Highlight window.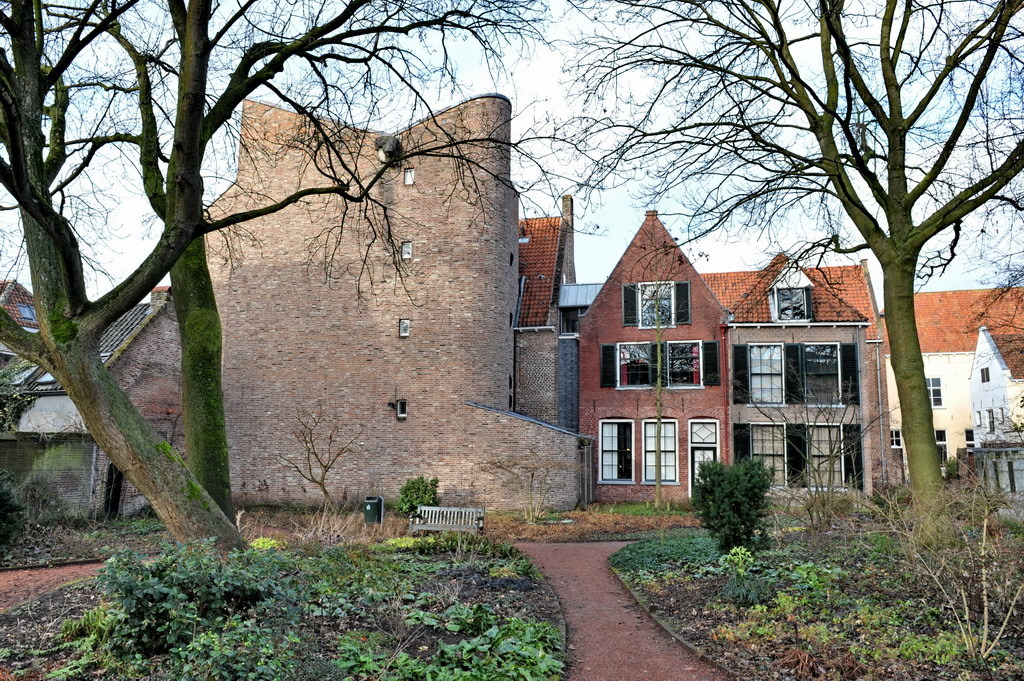
Highlighted region: bbox(888, 424, 898, 448).
